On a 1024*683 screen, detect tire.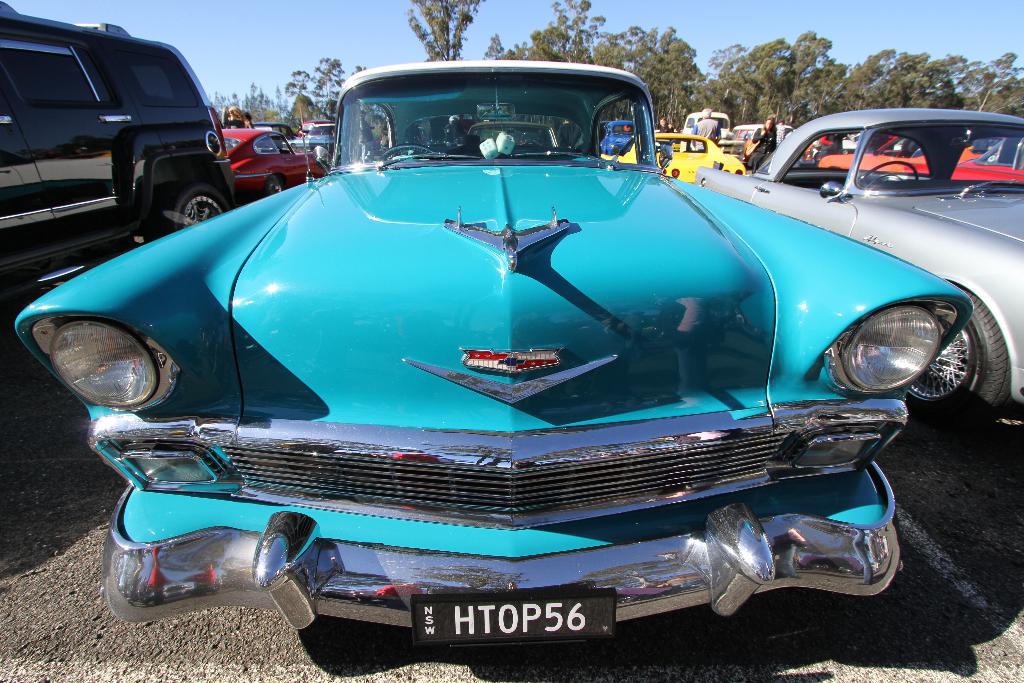
<box>907,286,1012,430</box>.
